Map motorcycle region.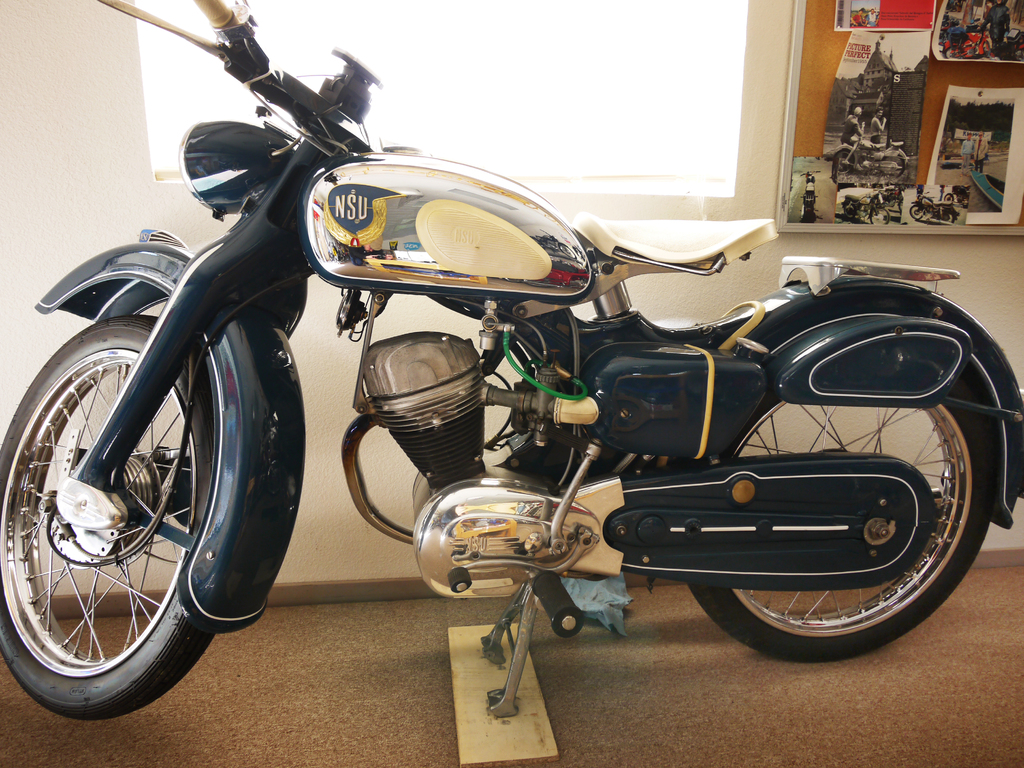
Mapped to select_region(35, 0, 938, 739).
